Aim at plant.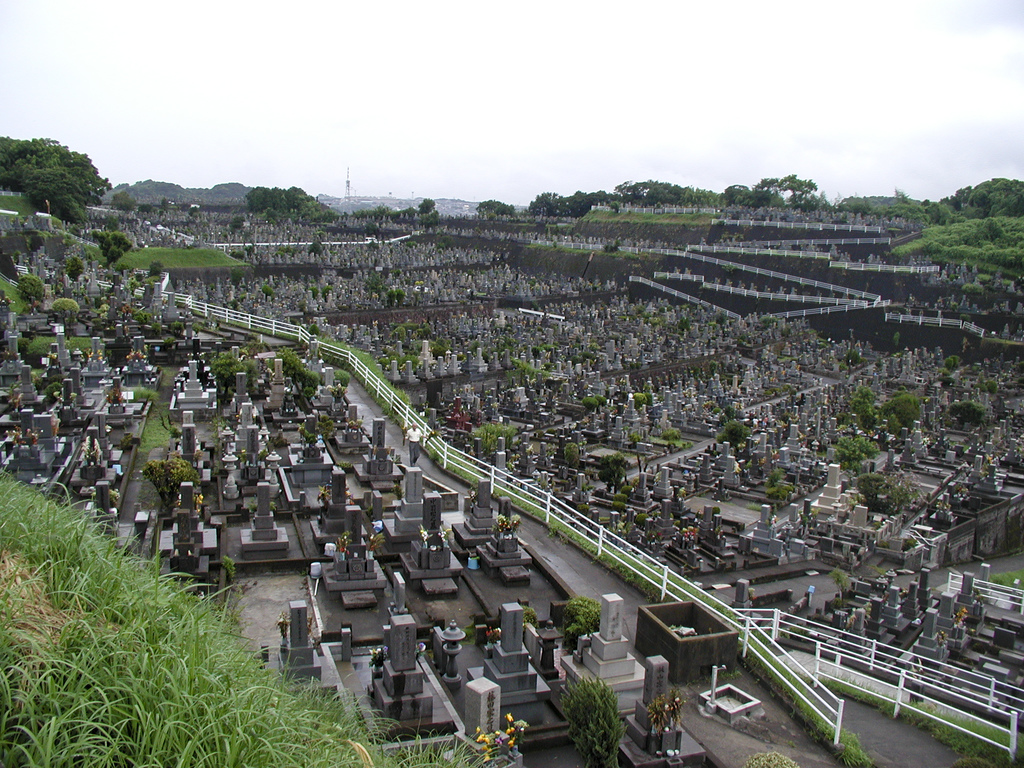
Aimed at detection(118, 431, 134, 451).
